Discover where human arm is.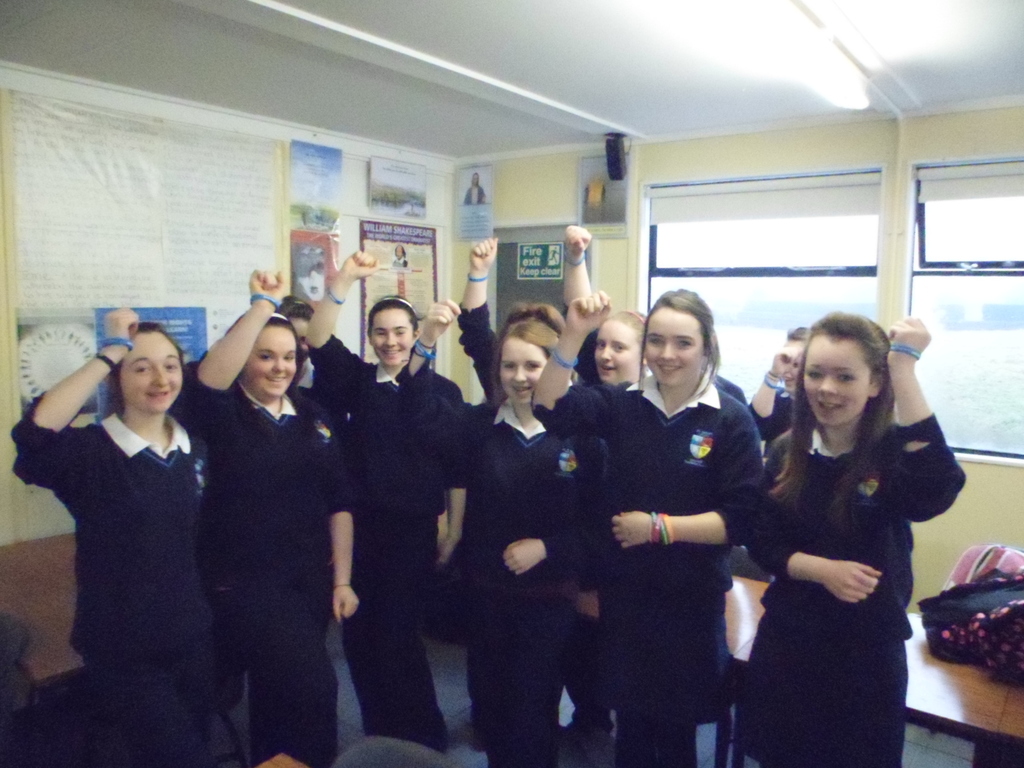
Discovered at 307:246:371:413.
